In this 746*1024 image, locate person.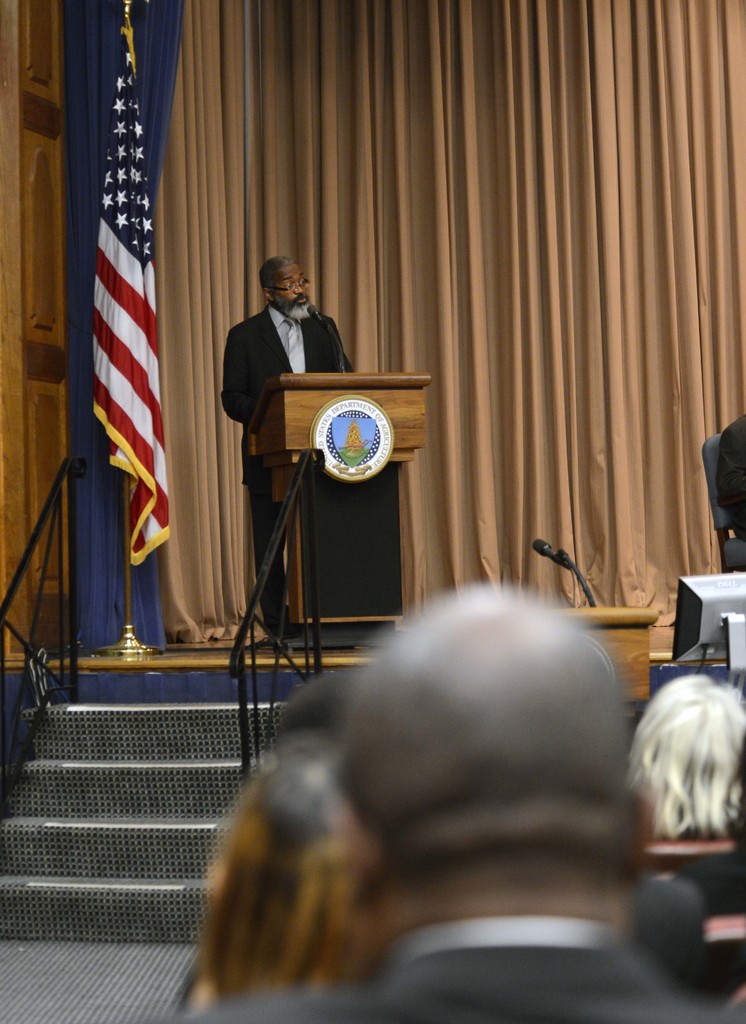
Bounding box: <bbox>222, 256, 355, 630</bbox>.
